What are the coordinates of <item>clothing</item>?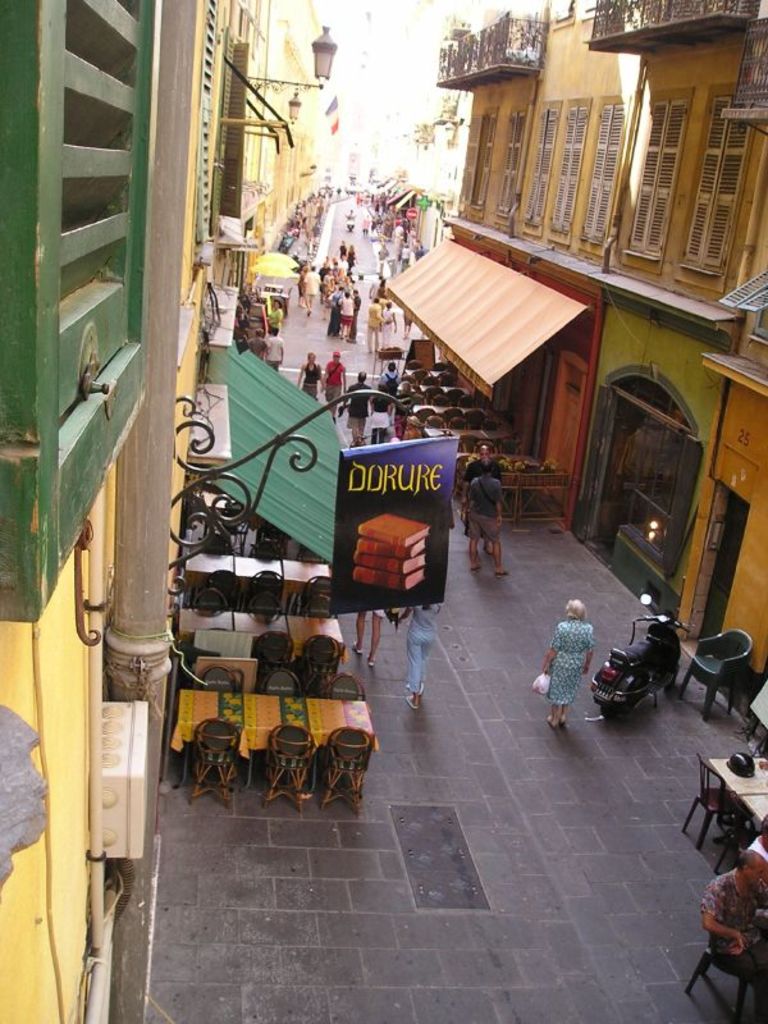
(704, 867, 767, 1023).
